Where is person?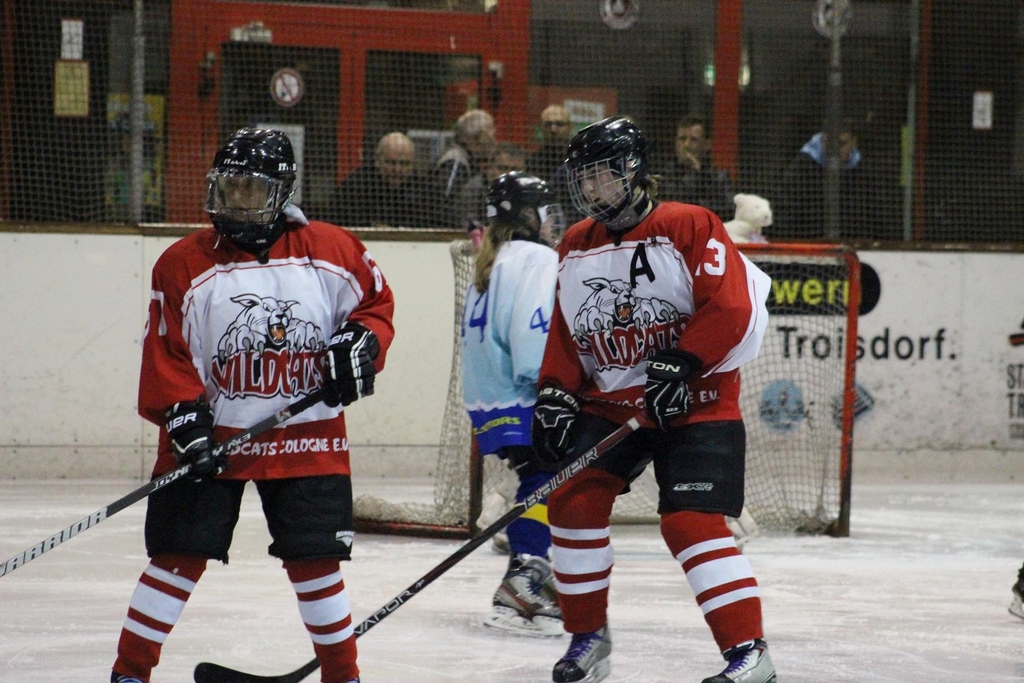
bbox=(102, 118, 391, 682).
